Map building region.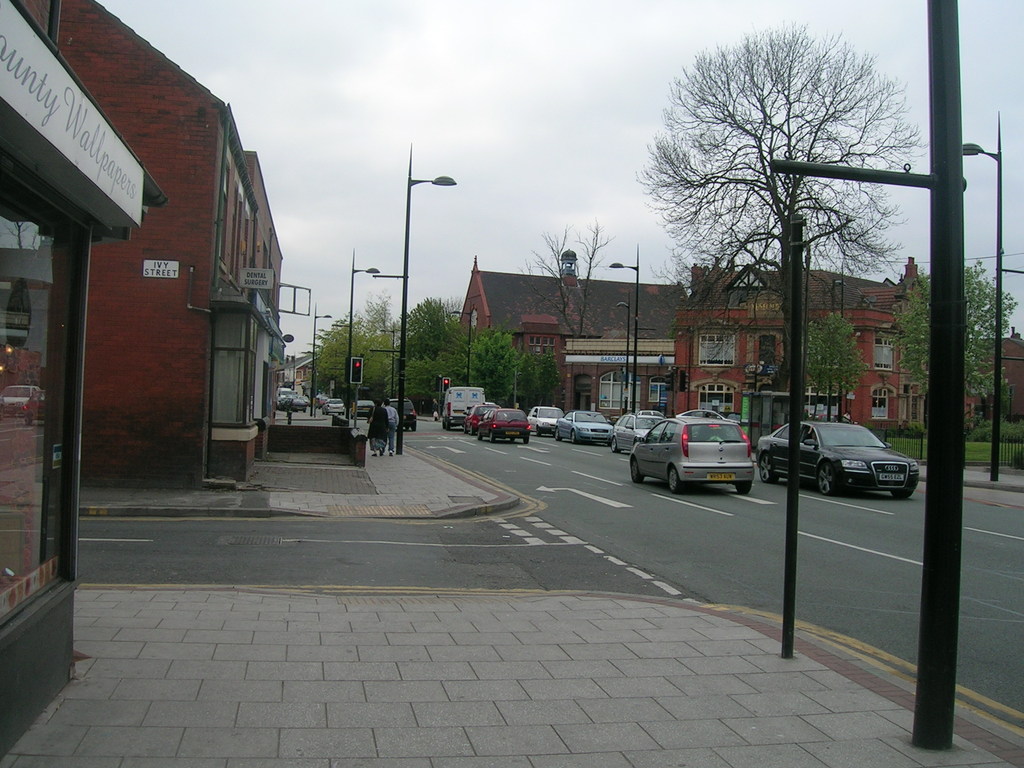
Mapped to 692/255/929/434.
